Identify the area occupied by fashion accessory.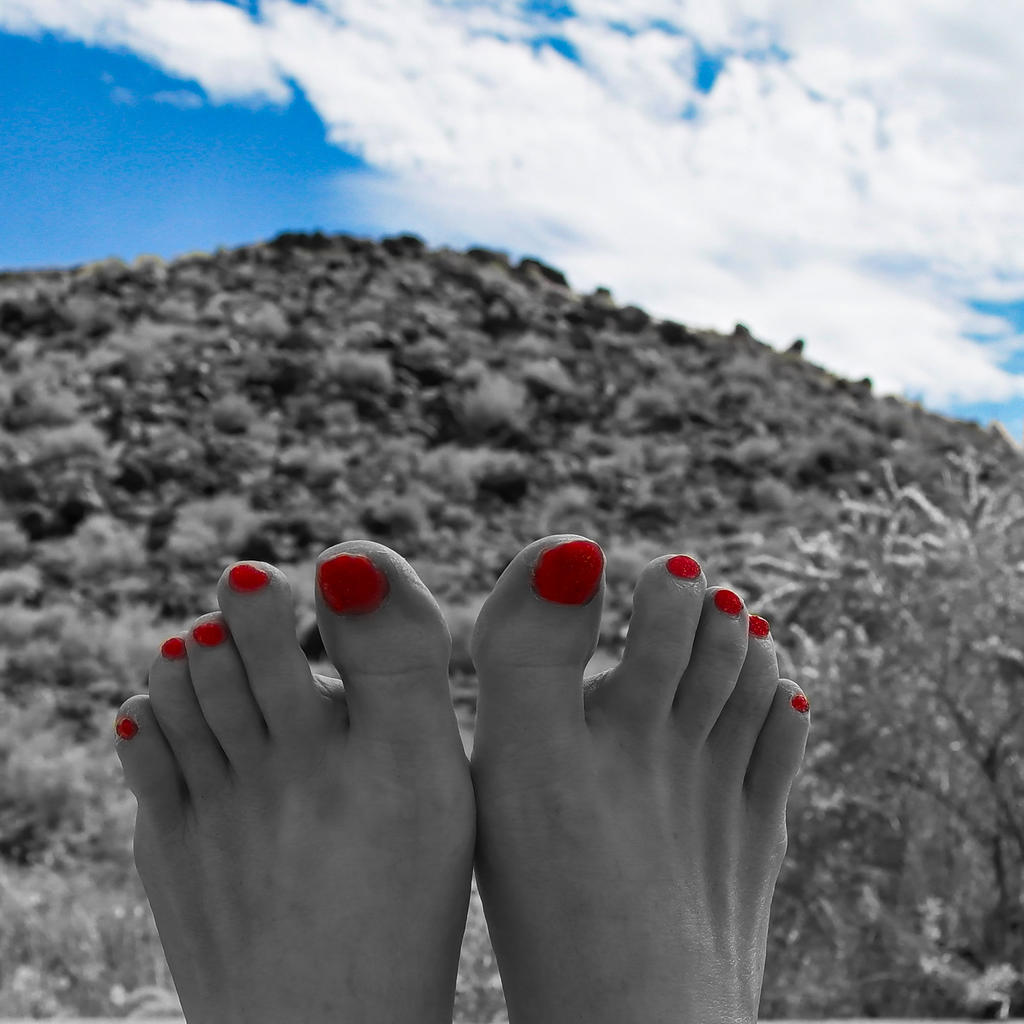
Area: x1=532, y1=545, x2=604, y2=607.
